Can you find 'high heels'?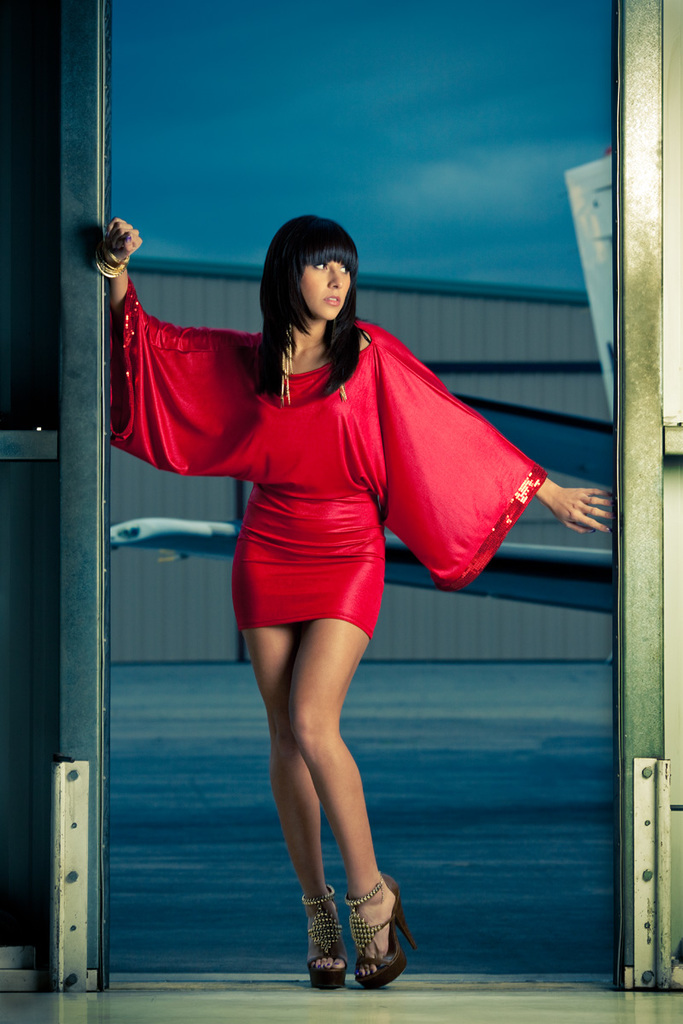
Yes, bounding box: pyautogui.locateOnScreen(305, 893, 348, 983).
